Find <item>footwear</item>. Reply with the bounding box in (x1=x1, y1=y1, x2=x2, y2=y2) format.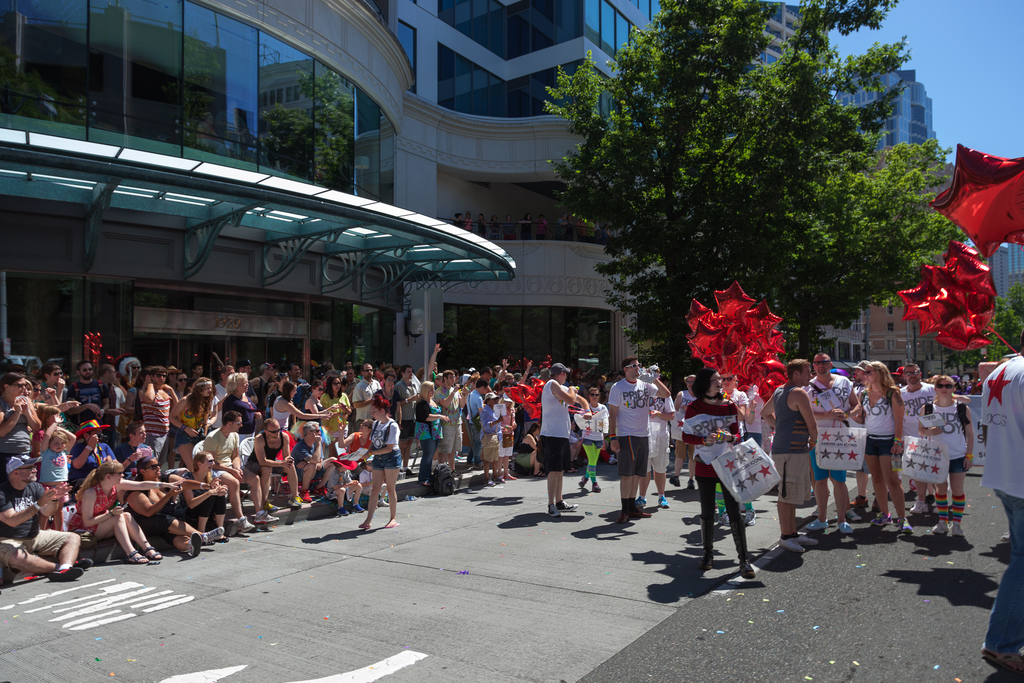
(x1=531, y1=468, x2=547, y2=479).
